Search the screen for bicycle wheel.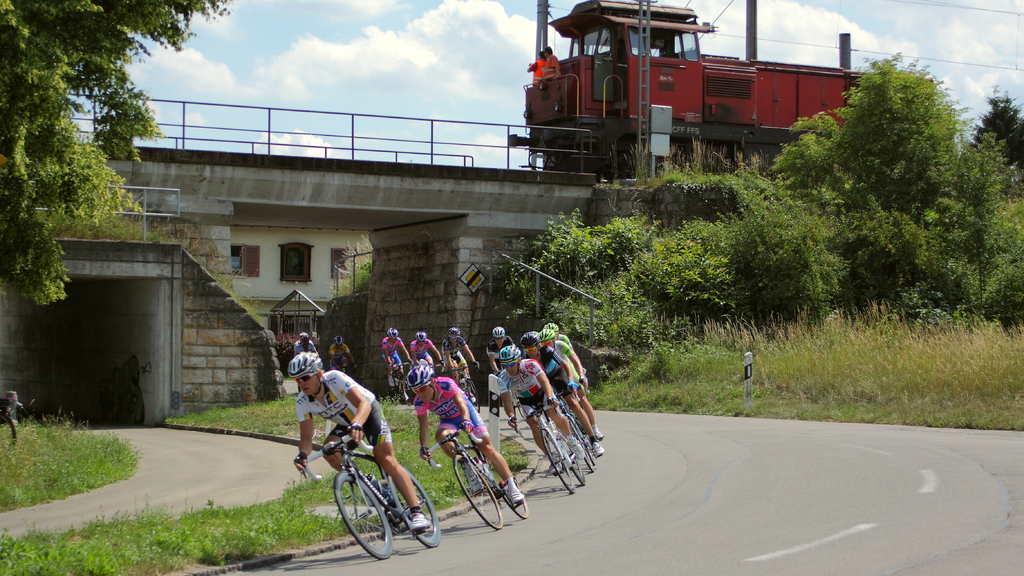
Found at 452 454 502 532.
